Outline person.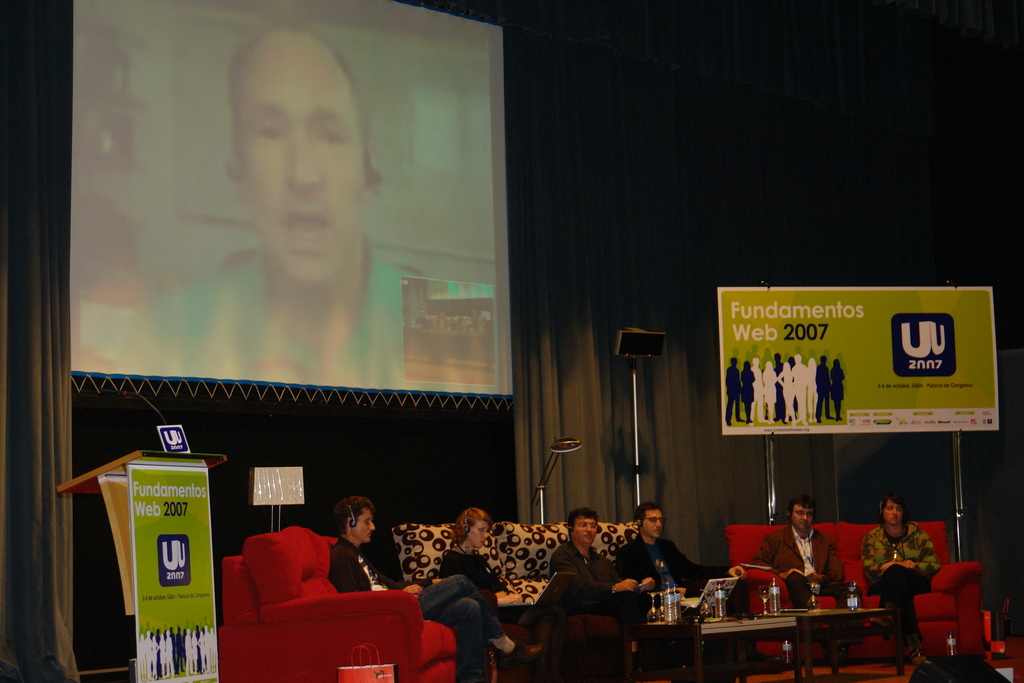
Outline: (332,496,516,682).
